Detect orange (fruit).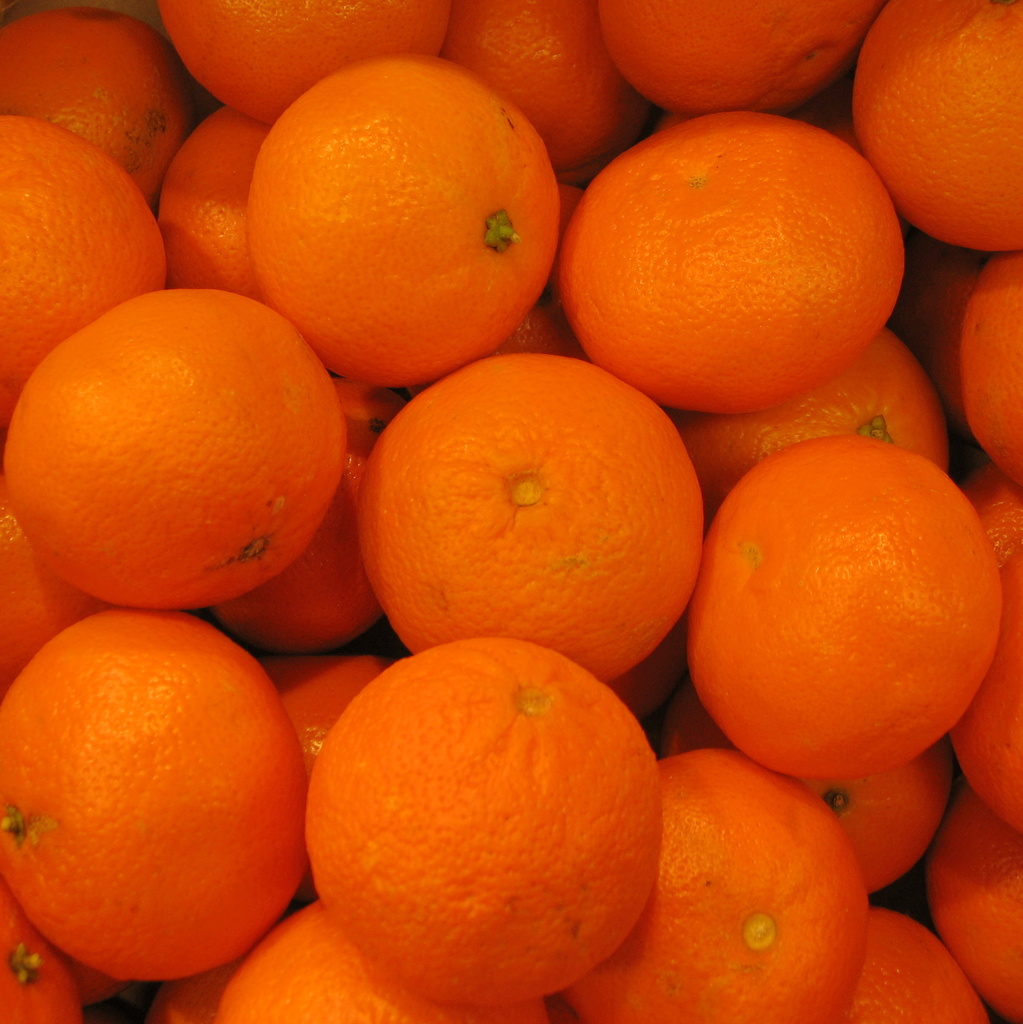
Detected at bbox(248, 641, 373, 745).
